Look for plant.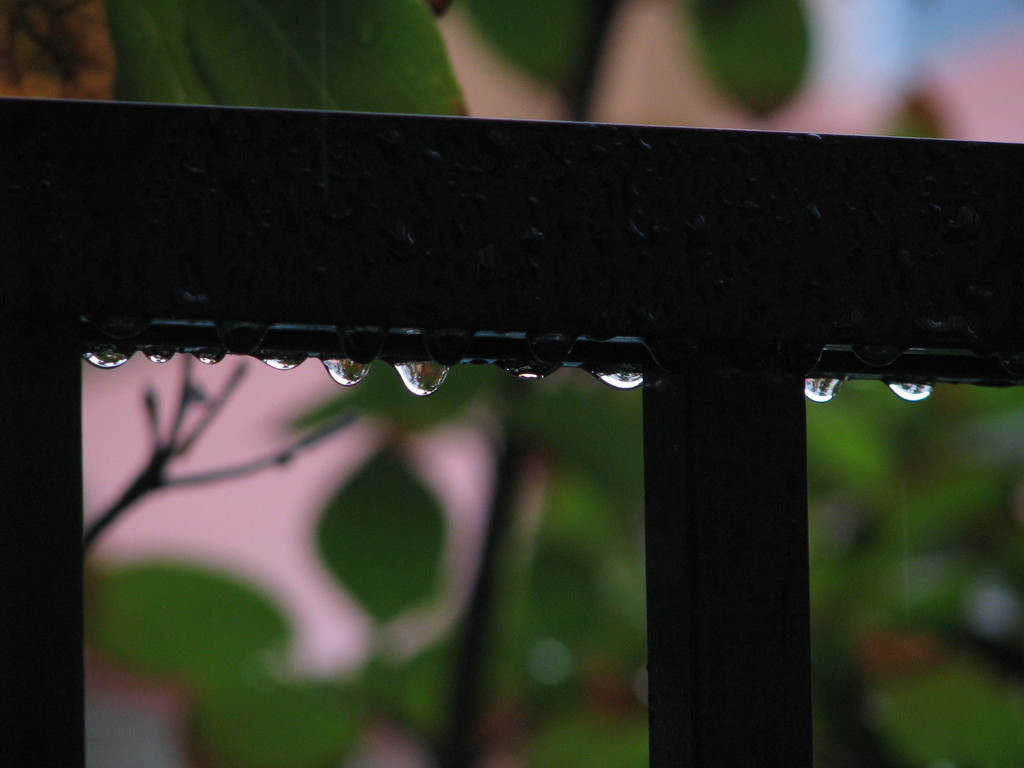
Found: x1=781, y1=381, x2=1006, y2=767.
